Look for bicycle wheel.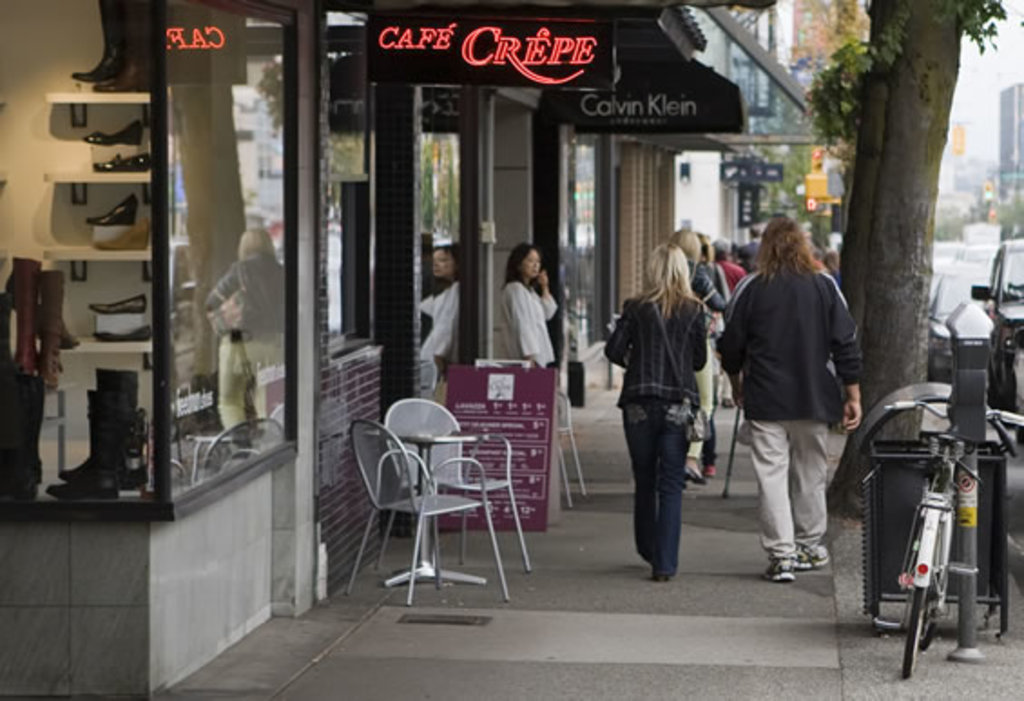
Found: (x1=921, y1=500, x2=955, y2=647).
